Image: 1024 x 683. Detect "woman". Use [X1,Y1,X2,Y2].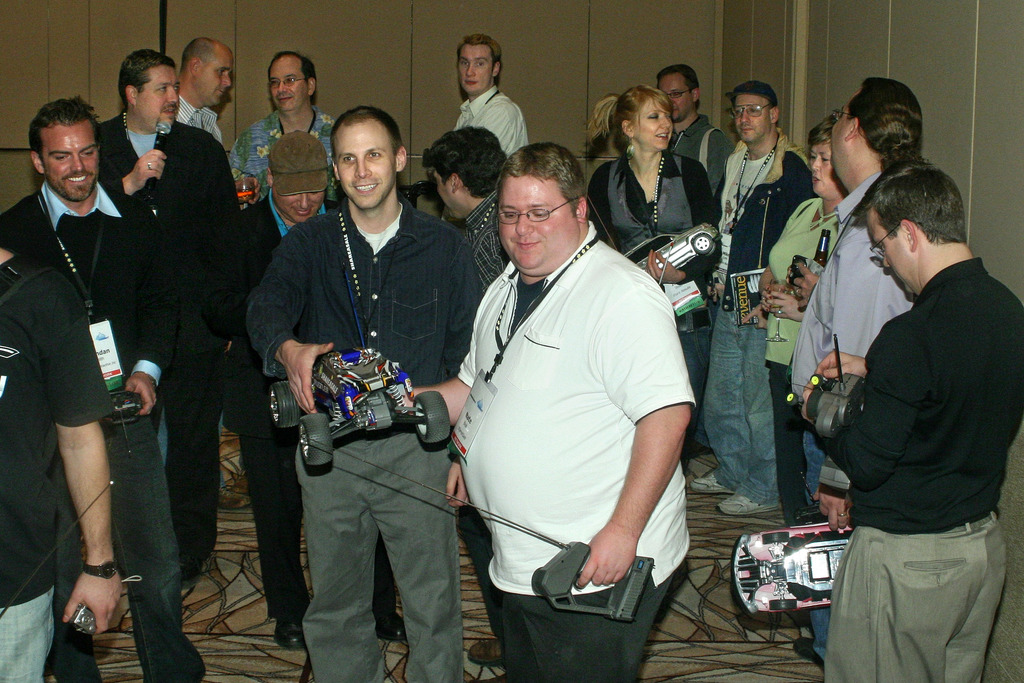
[584,88,727,470].
